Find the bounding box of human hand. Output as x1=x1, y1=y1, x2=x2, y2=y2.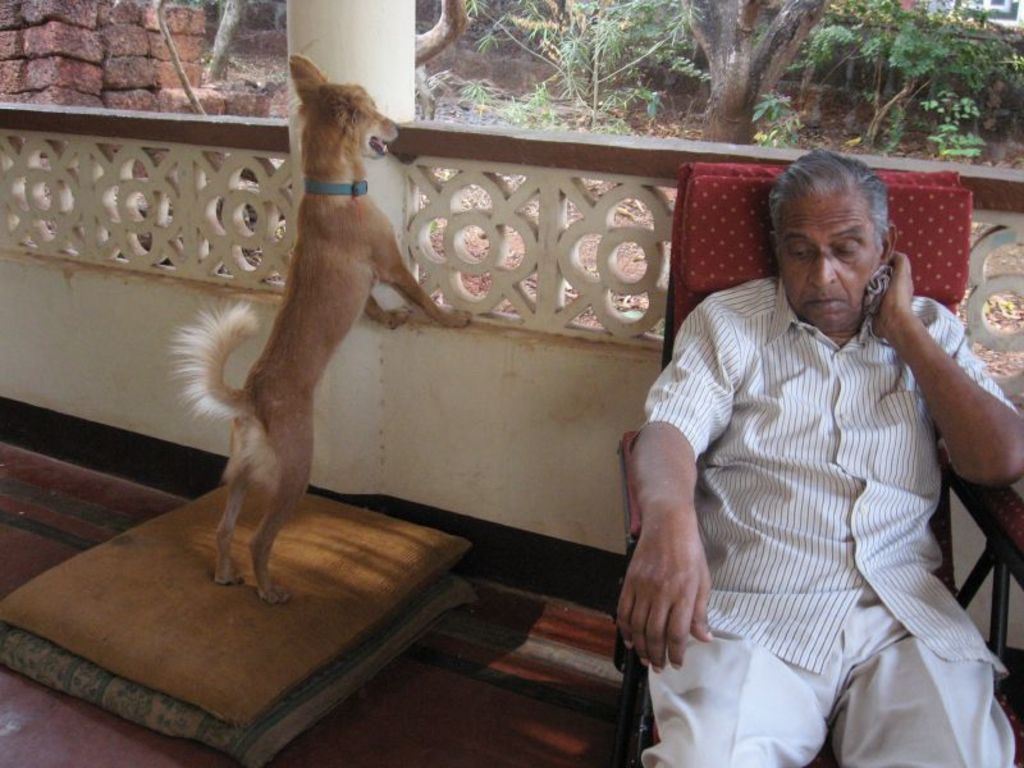
x1=609, y1=504, x2=751, y2=694.
